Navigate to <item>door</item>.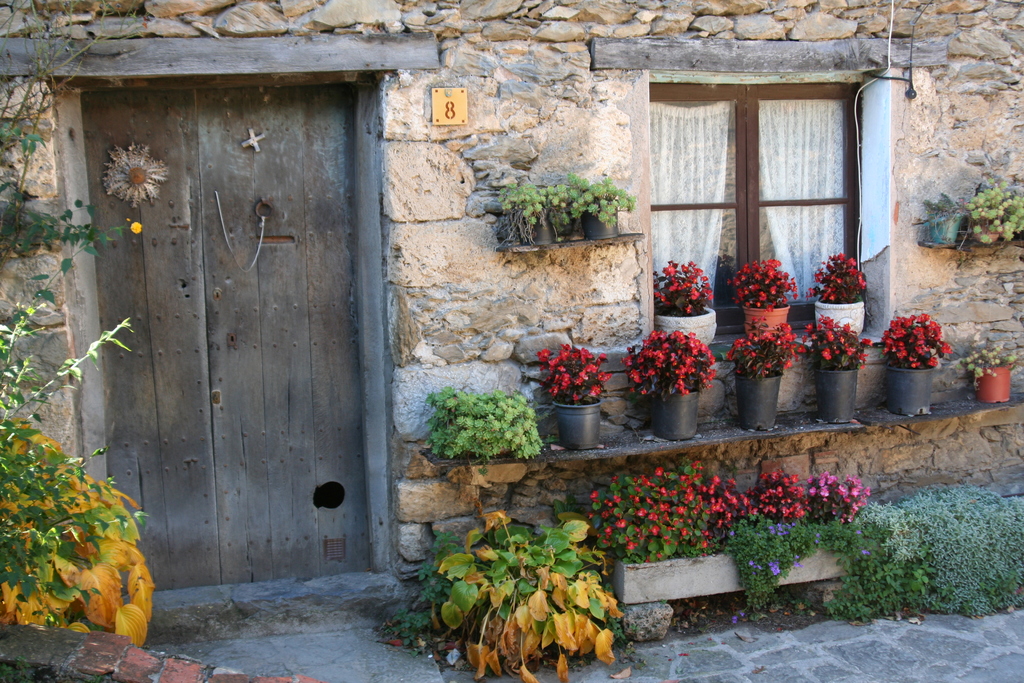
Navigation target: 184 78 360 586.
